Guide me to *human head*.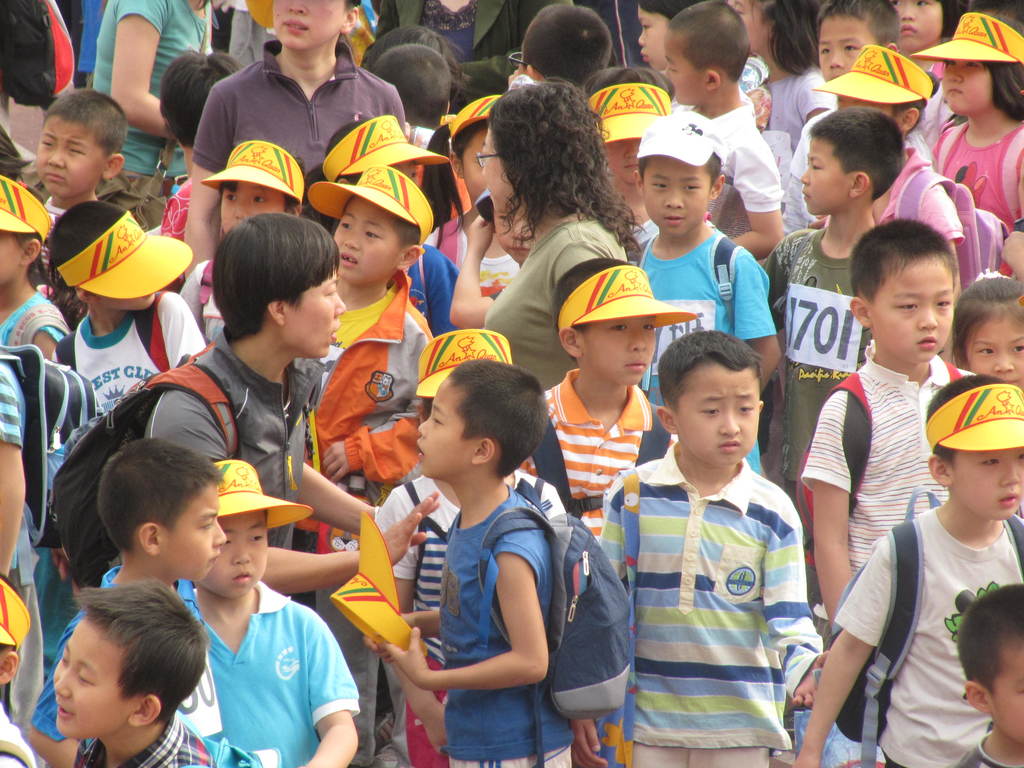
Guidance: [left=633, top=150, right=726, bottom=238].
